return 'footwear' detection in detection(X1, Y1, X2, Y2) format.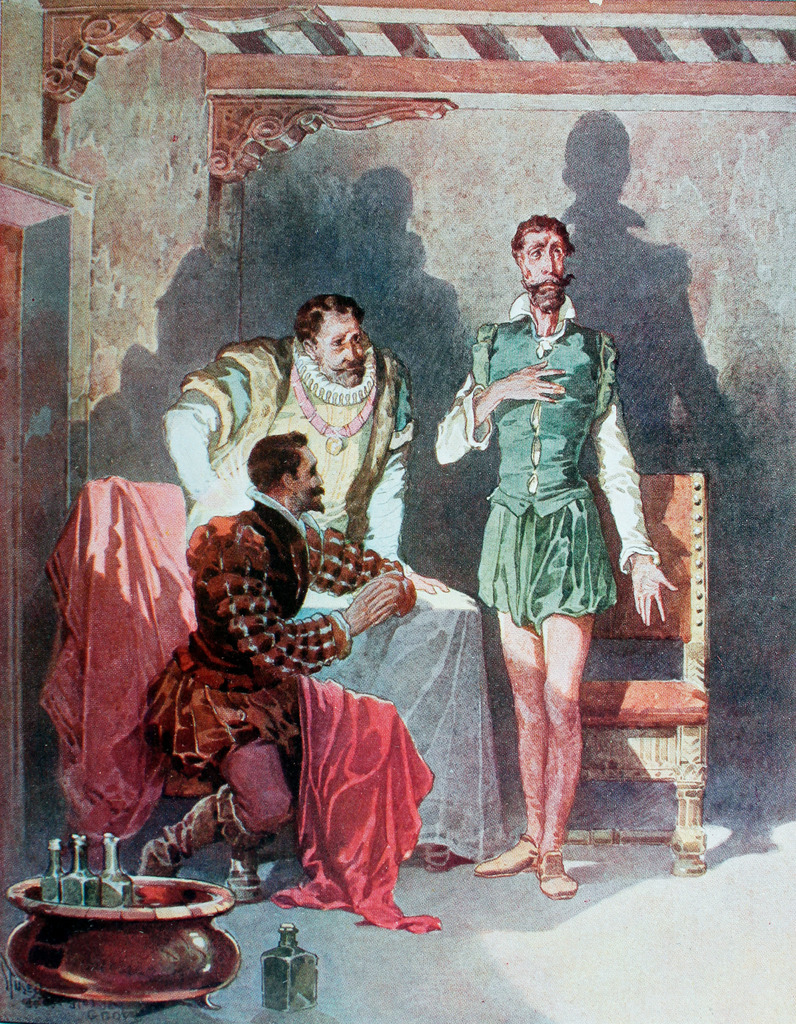
detection(477, 837, 540, 874).
